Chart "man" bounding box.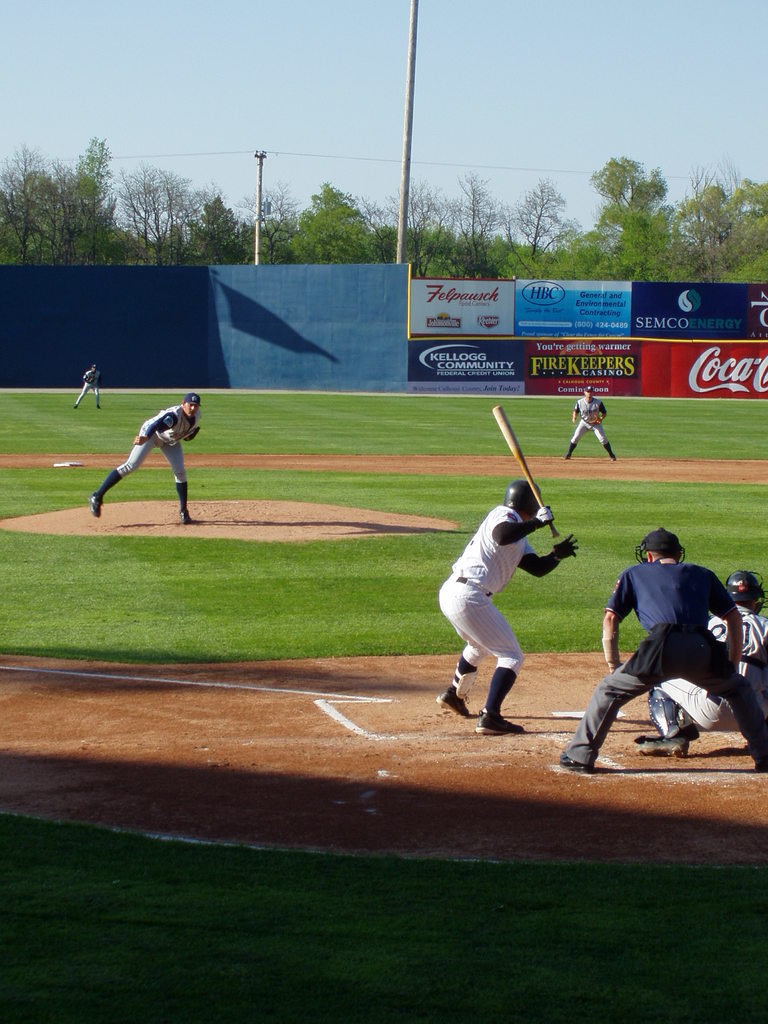
Charted: [left=70, top=364, right=105, bottom=409].
